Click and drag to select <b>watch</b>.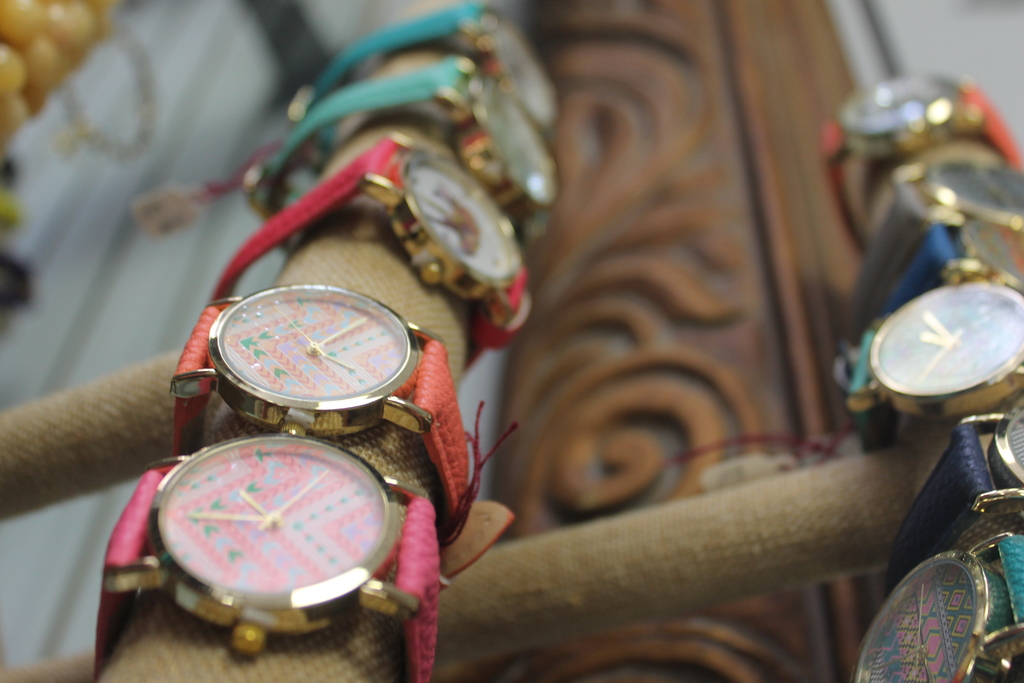
Selection: bbox=[93, 433, 441, 682].
